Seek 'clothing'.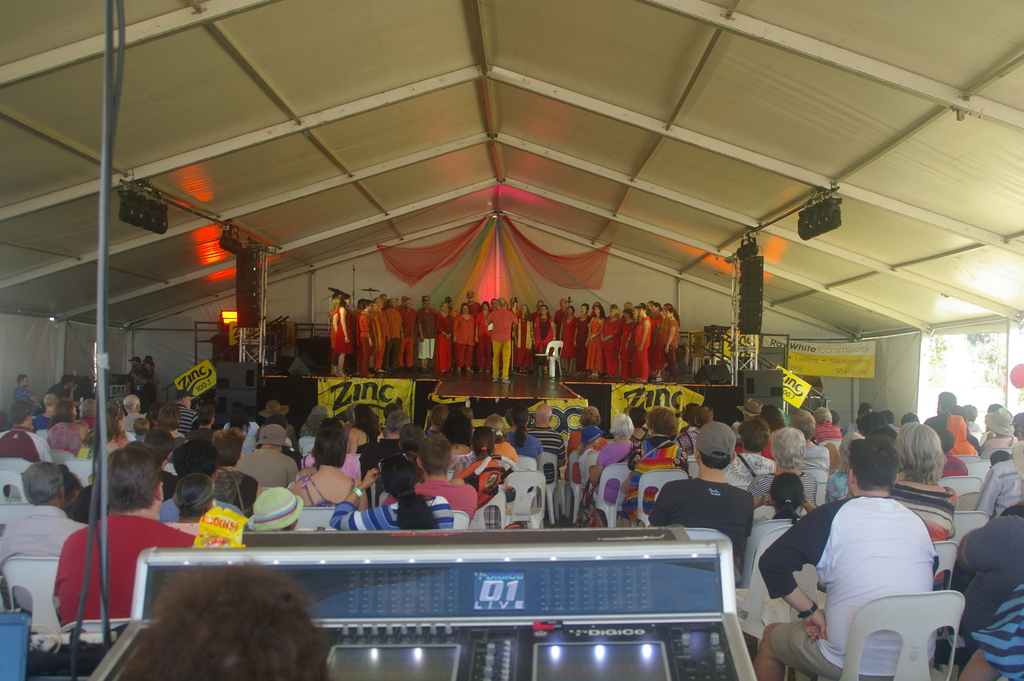
x1=513, y1=311, x2=532, y2=371.
